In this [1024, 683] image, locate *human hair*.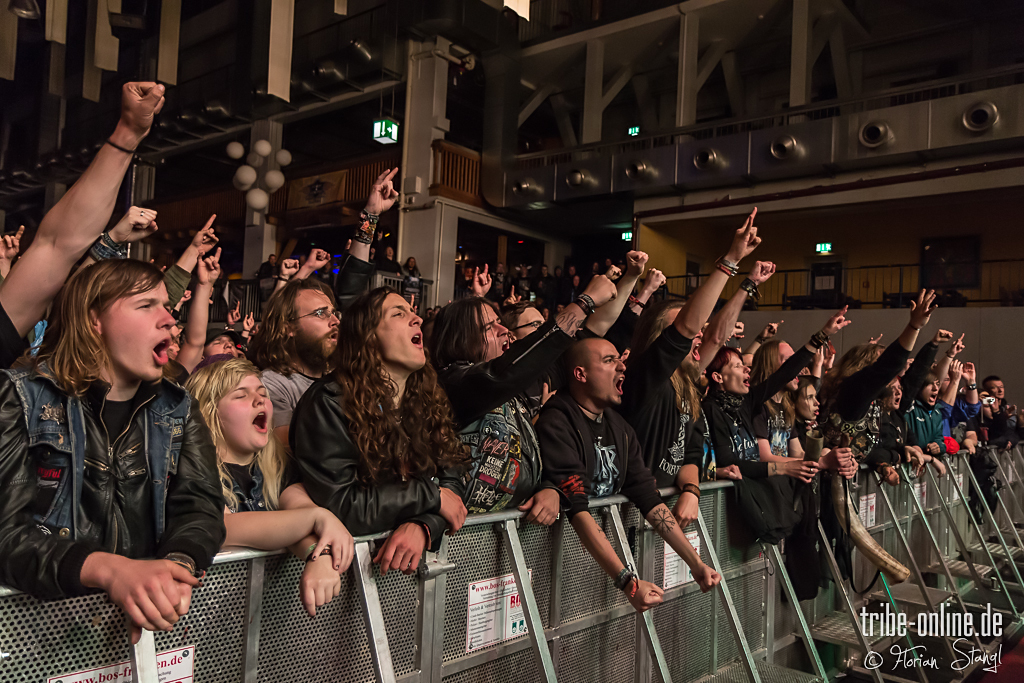
Bounding box: {"left": 343, "top": 280, "right": 468, "bottom": 478}.
